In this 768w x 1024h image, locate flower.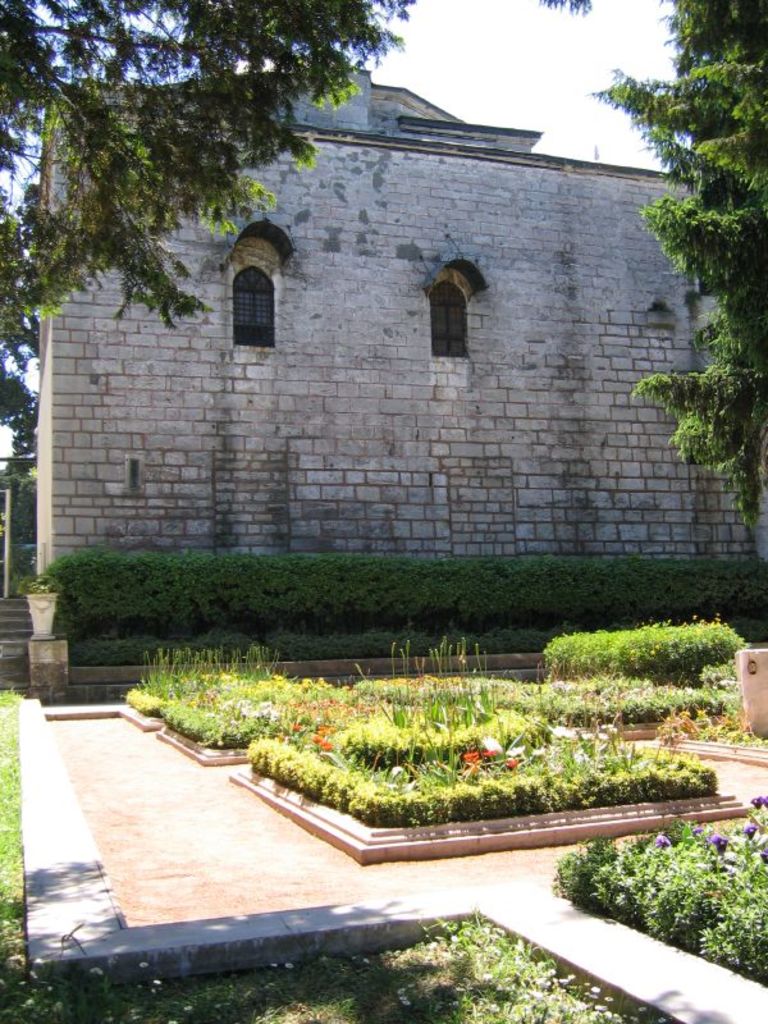
Bounding box: pyautogui.locateOnScreen(653, 835, 669, 855).
